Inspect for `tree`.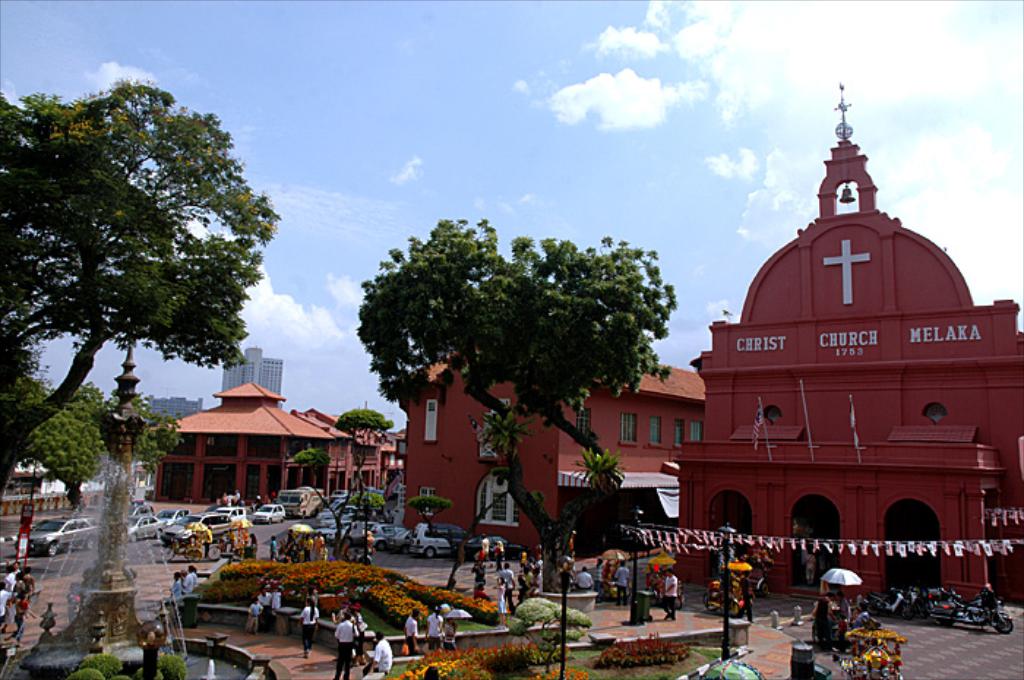
Inspection: locate(413, 491, 490, 560).
